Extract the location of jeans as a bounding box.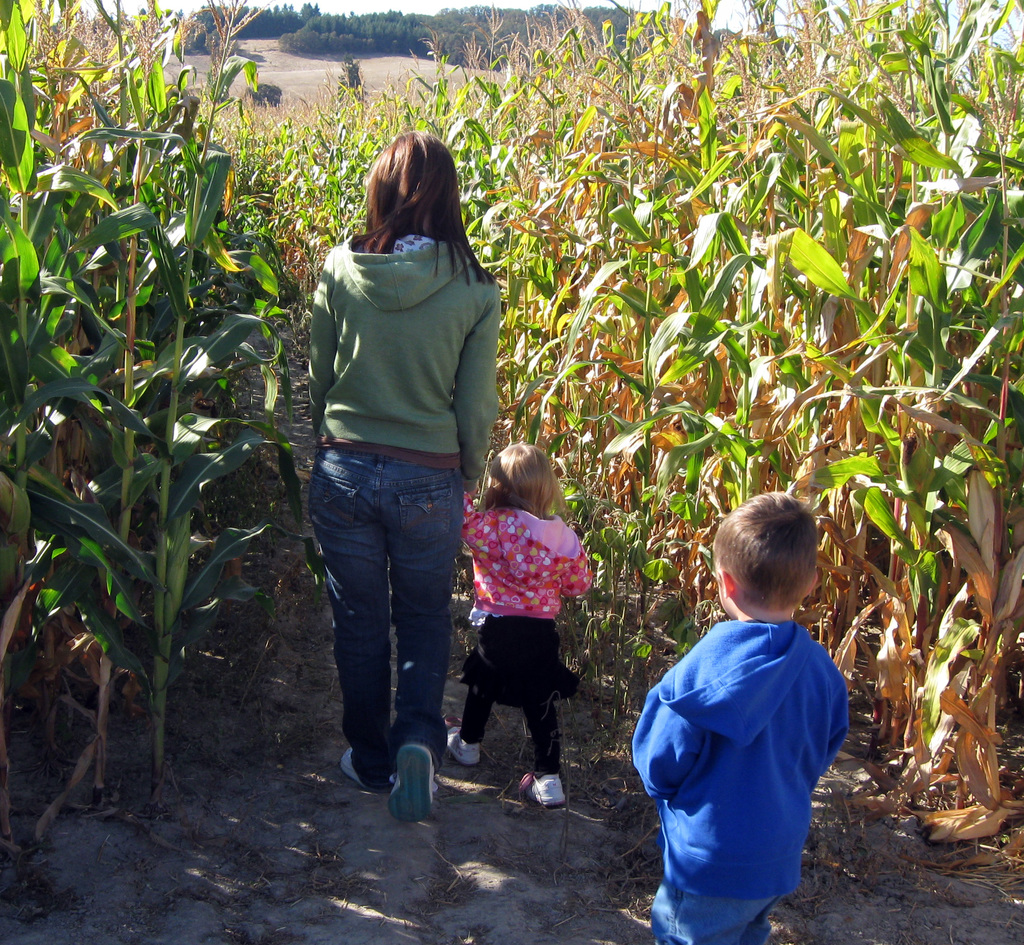
307, 458, 468, 809.
